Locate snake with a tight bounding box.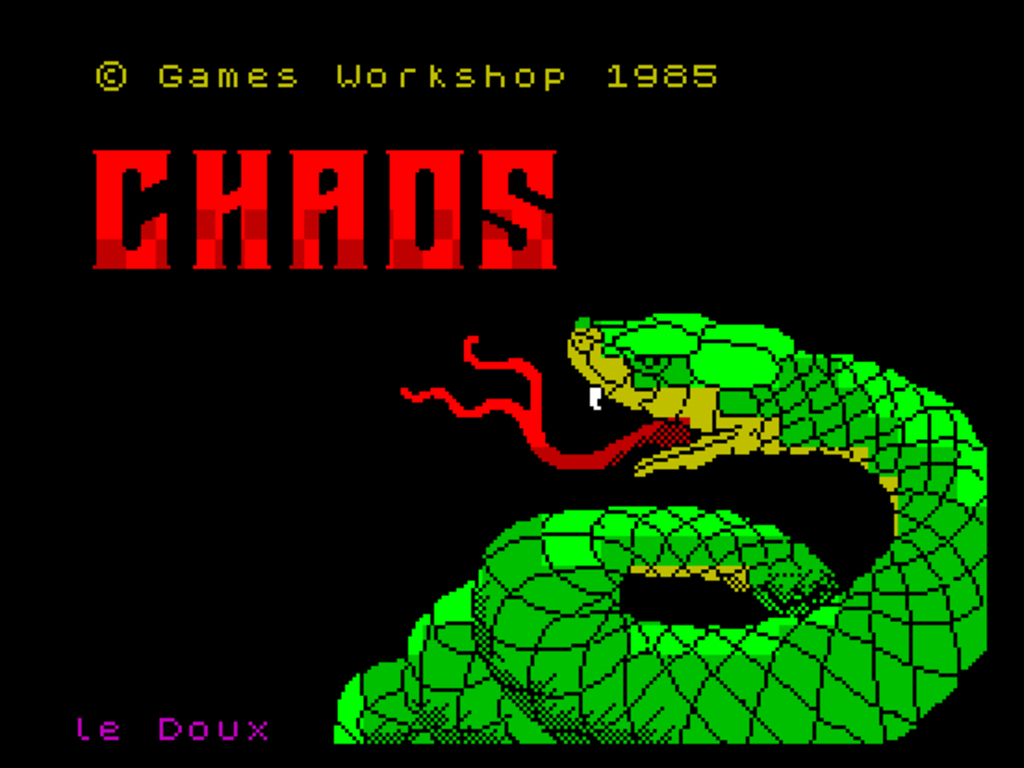
[left=338, top=308, right=989, bottom=746].
